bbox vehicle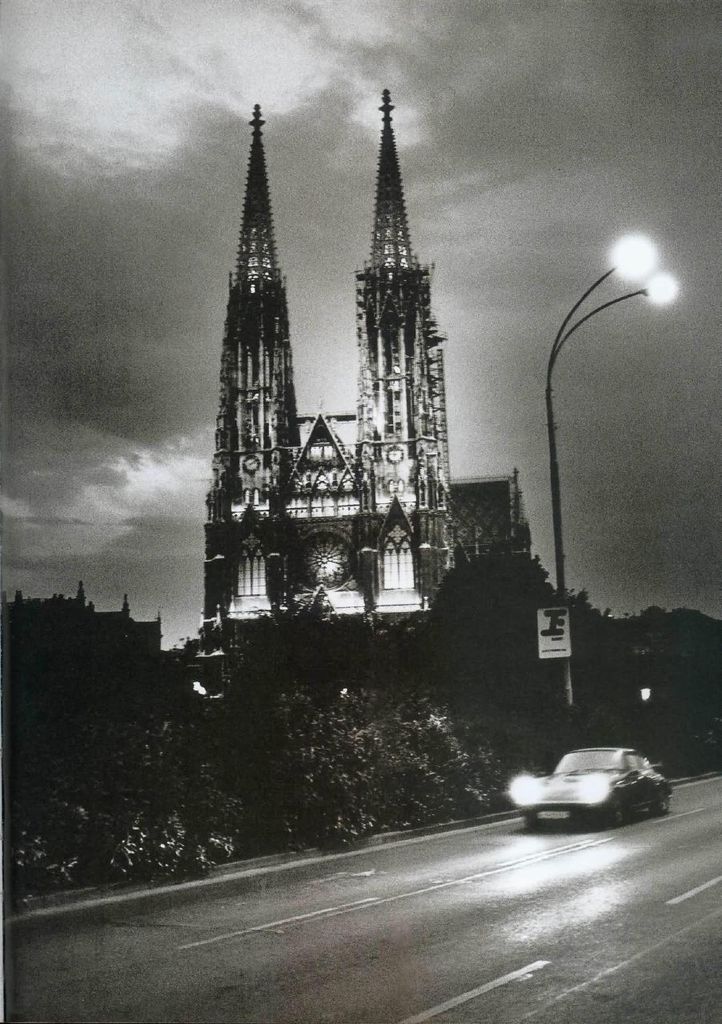
{"x1": 509, "y1": 753, "x2": 688, "y2": 828}
